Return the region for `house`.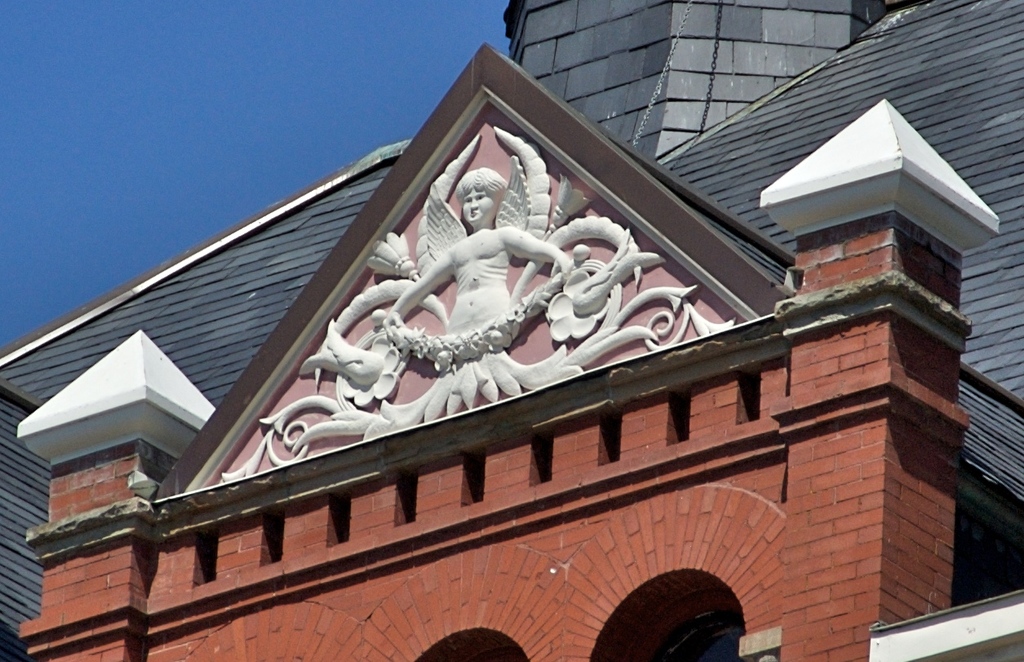
left=0, top=0, right=1023, bottom=661.
